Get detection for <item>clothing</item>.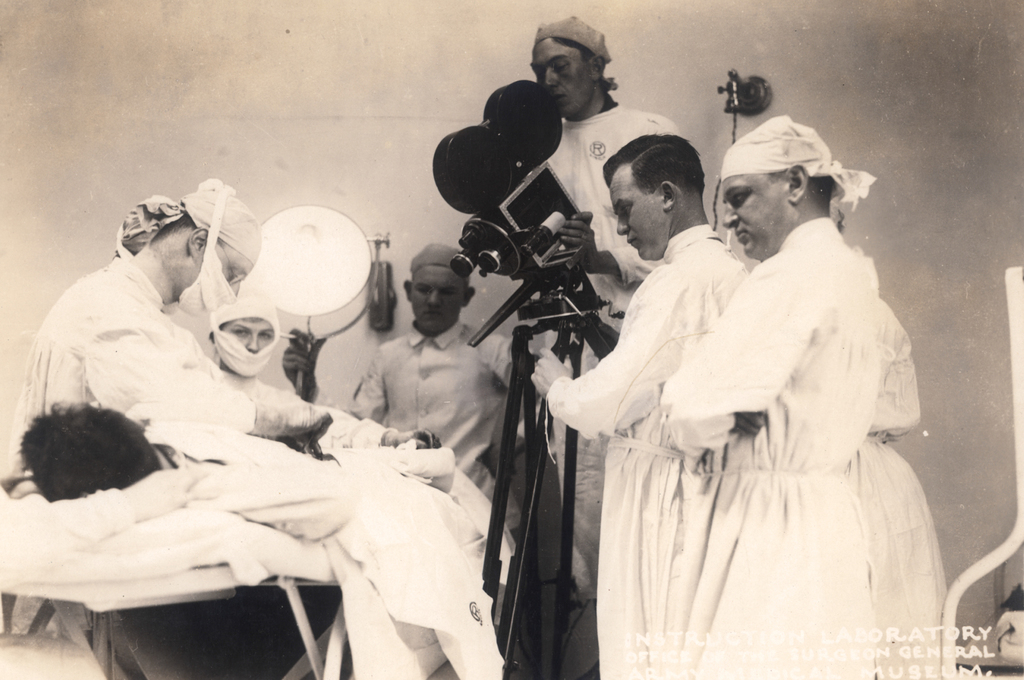
Detection: box=[668, 203, 952, 636].
